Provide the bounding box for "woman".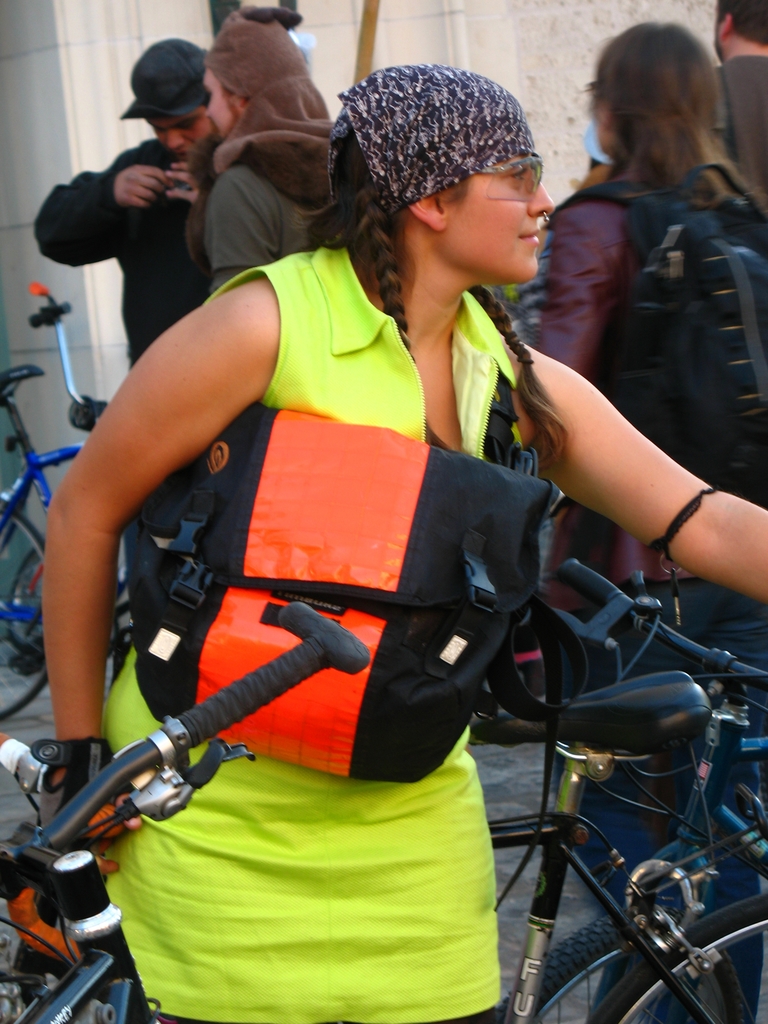
bbox=(31, 61, 767, 1023).
